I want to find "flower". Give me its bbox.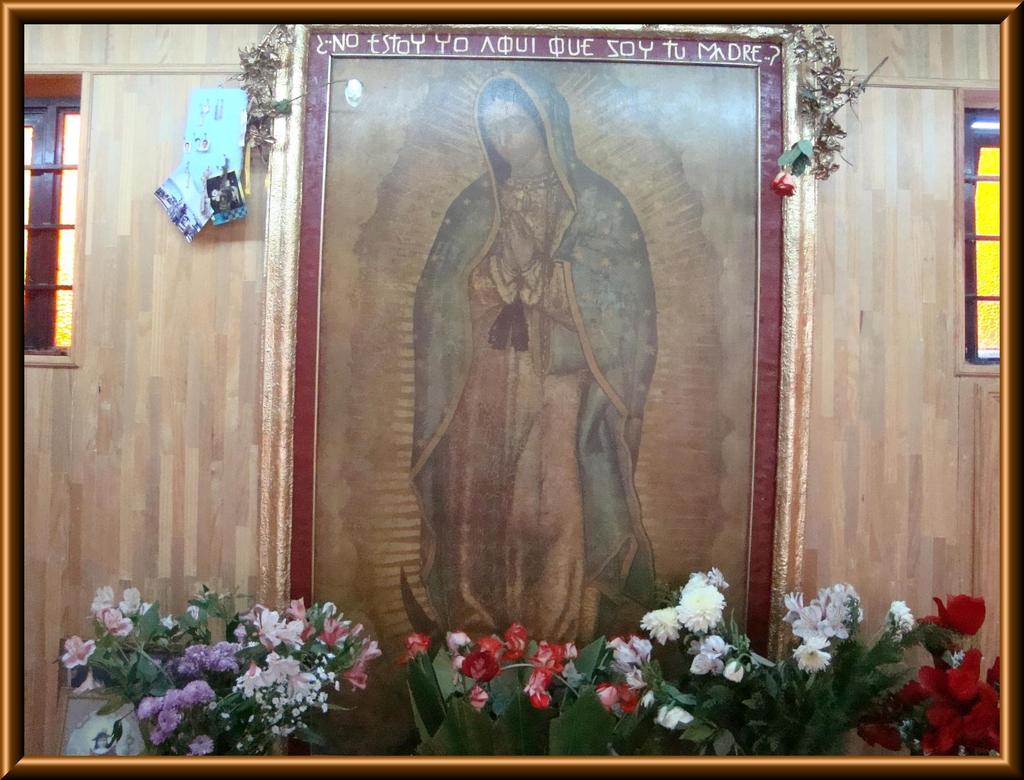
<region>71, 670, 105, 701</region>.
